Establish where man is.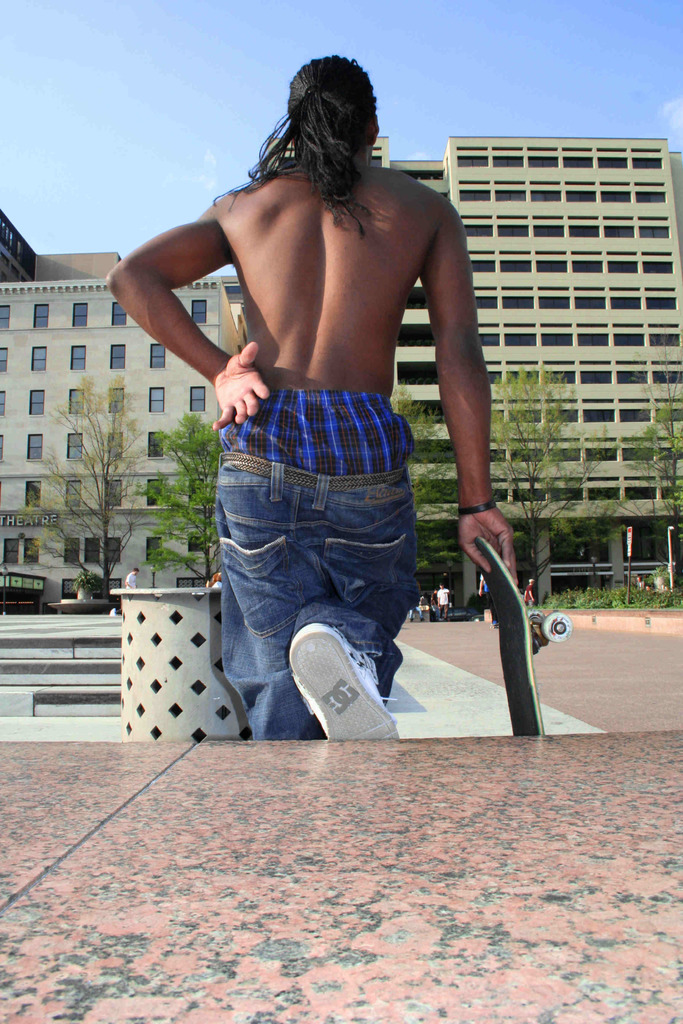
Established at 434,581,452,620.
